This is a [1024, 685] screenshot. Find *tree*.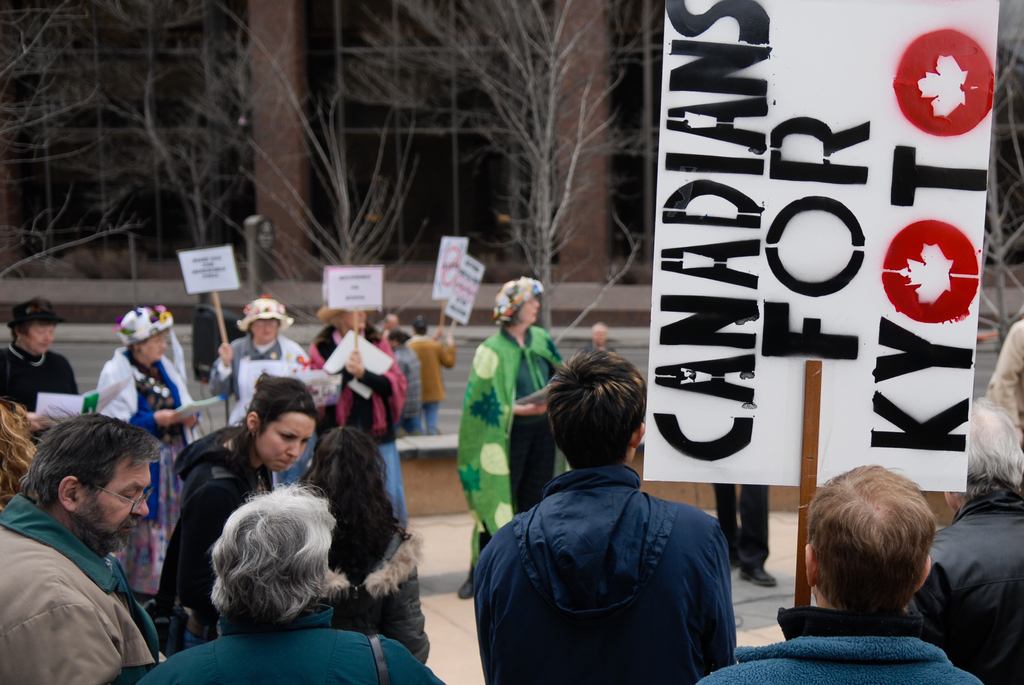
Bounding box: 970 16 1023 347.
